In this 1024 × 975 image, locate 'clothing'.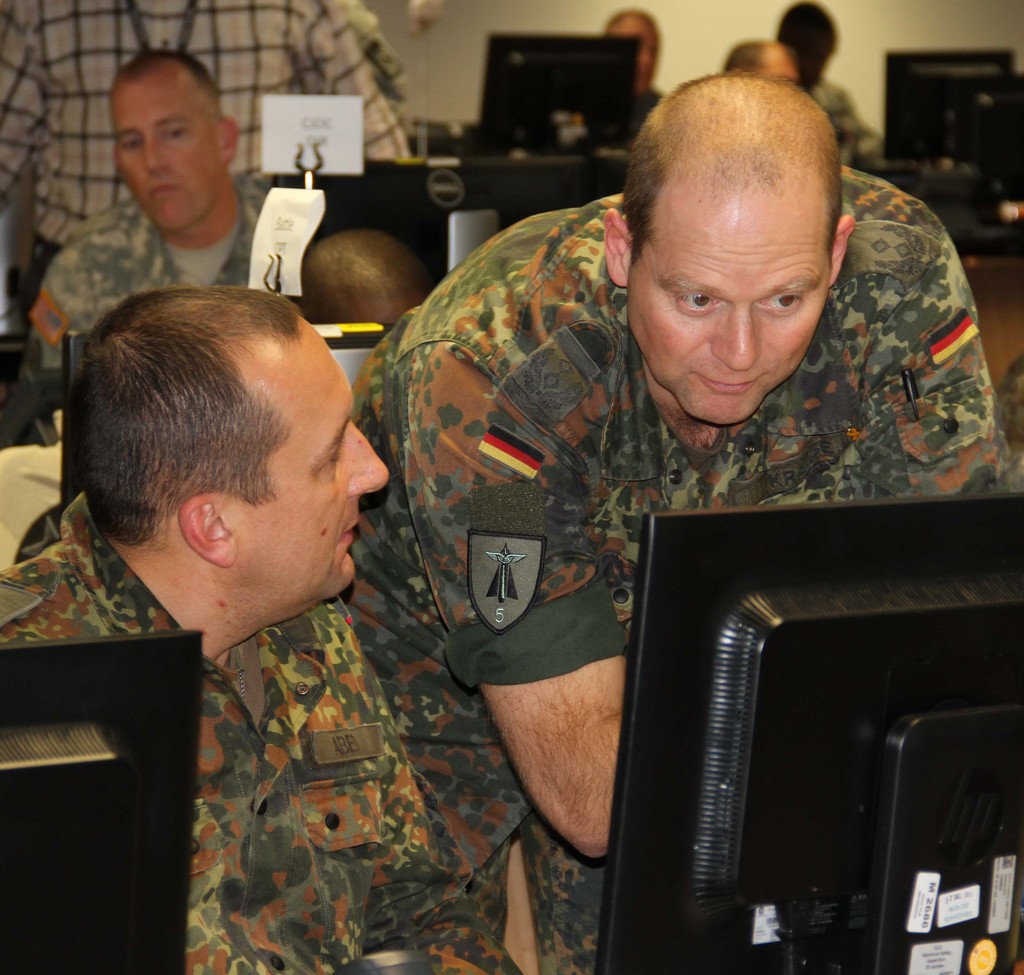
Bounding box: 807:81:905:180.
